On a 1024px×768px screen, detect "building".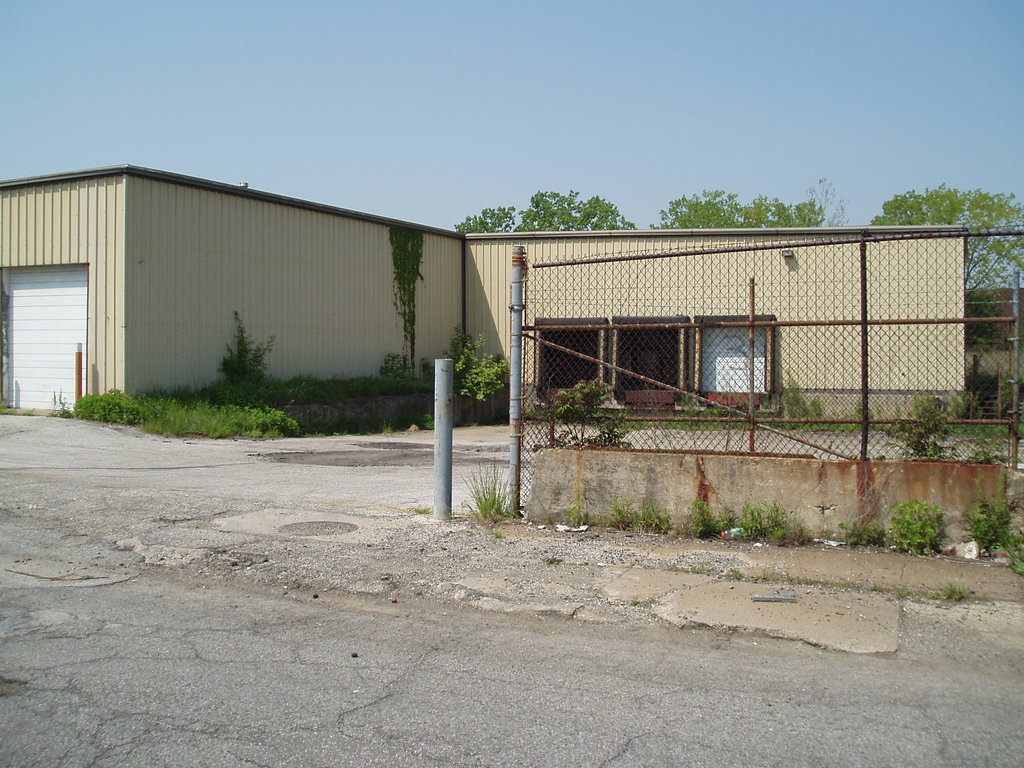
(x1=0, y1=164, x2=968, y2=429).
